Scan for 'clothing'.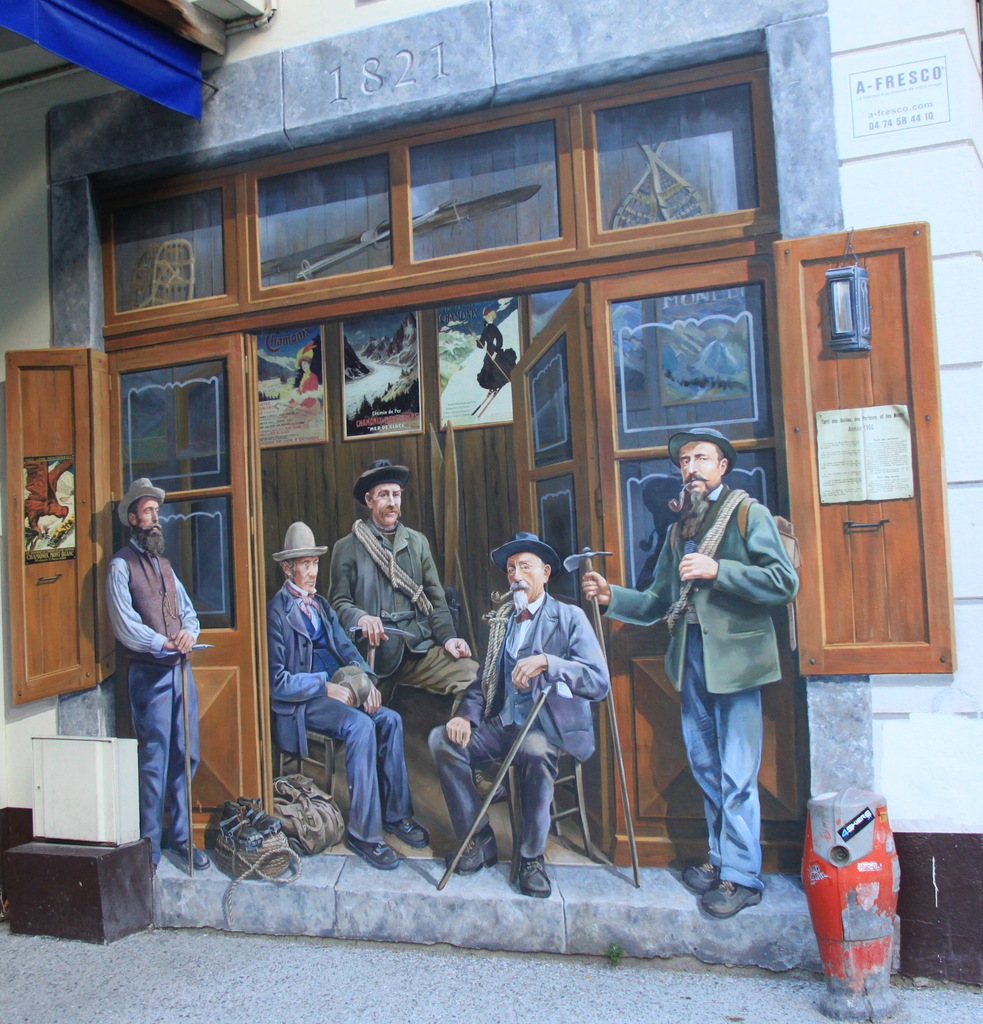
Scan result: (268, 589, 409, 856).
